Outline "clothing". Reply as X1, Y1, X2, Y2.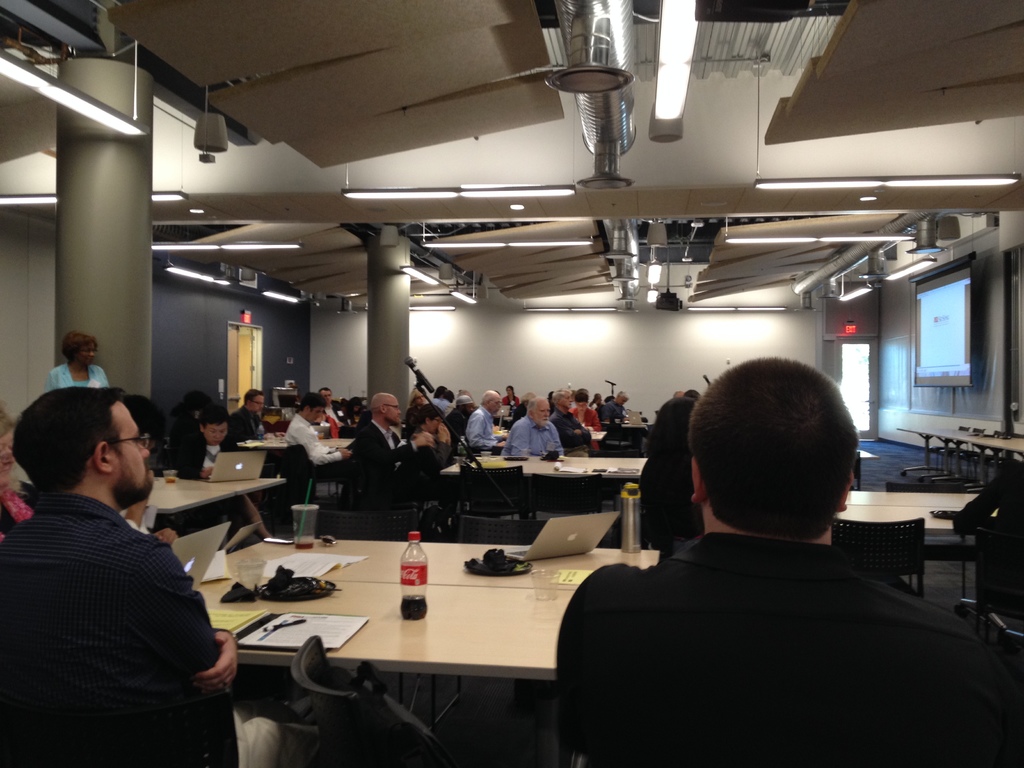
458, 403, 503, 441.
